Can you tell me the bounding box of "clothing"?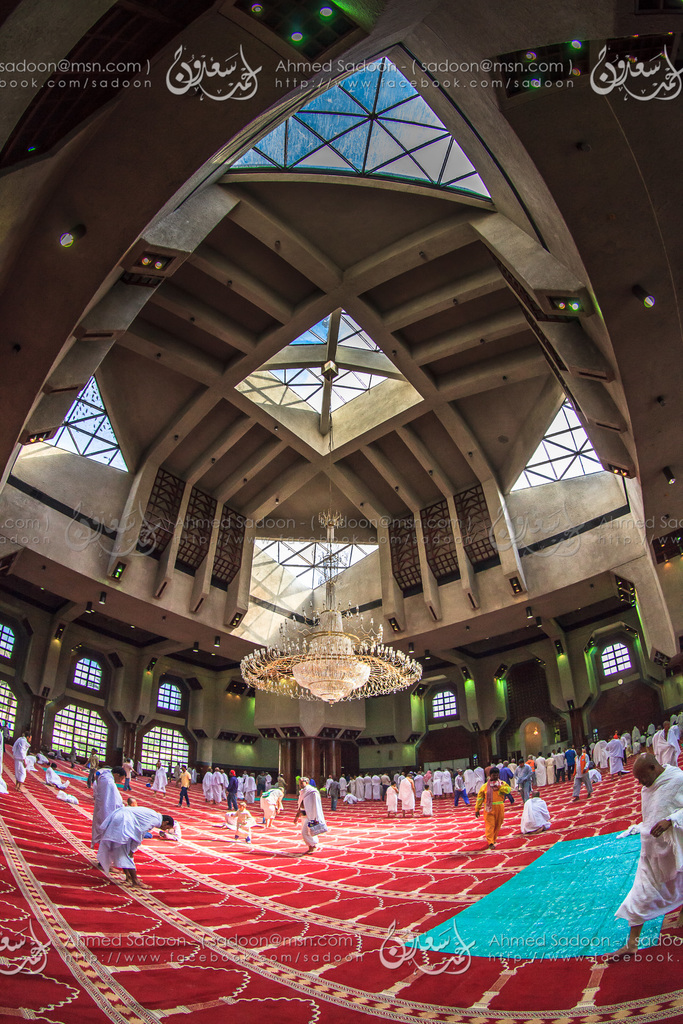
l=292, t=780, r=337, b=843.
